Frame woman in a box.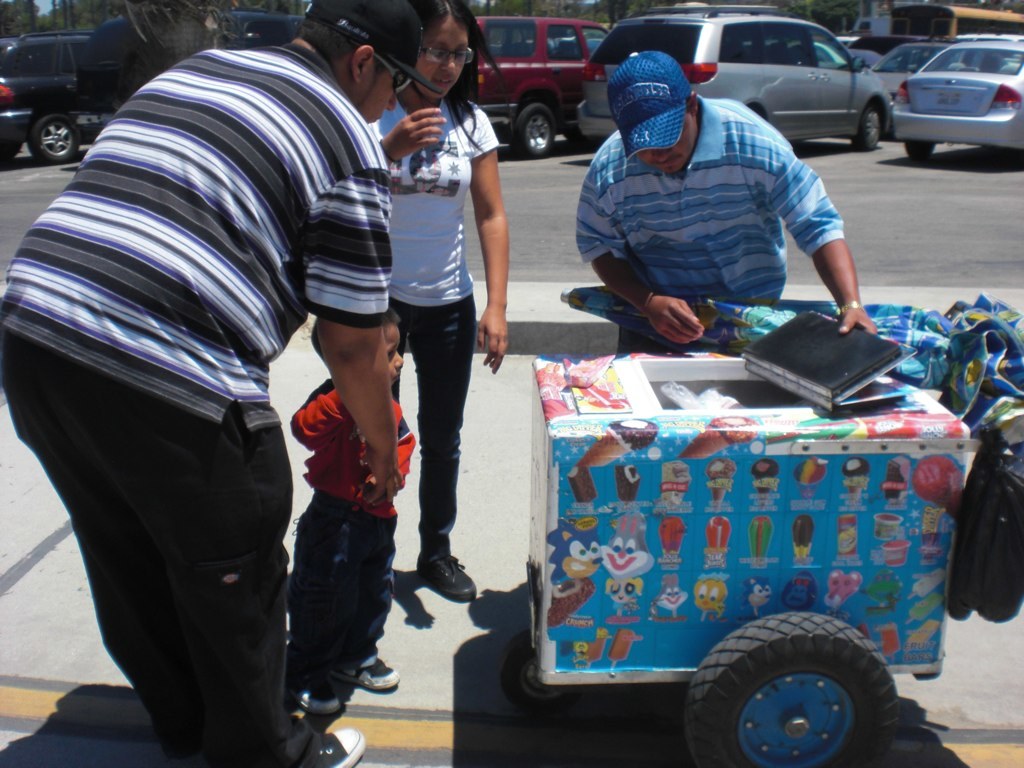
316,0,512,608.
